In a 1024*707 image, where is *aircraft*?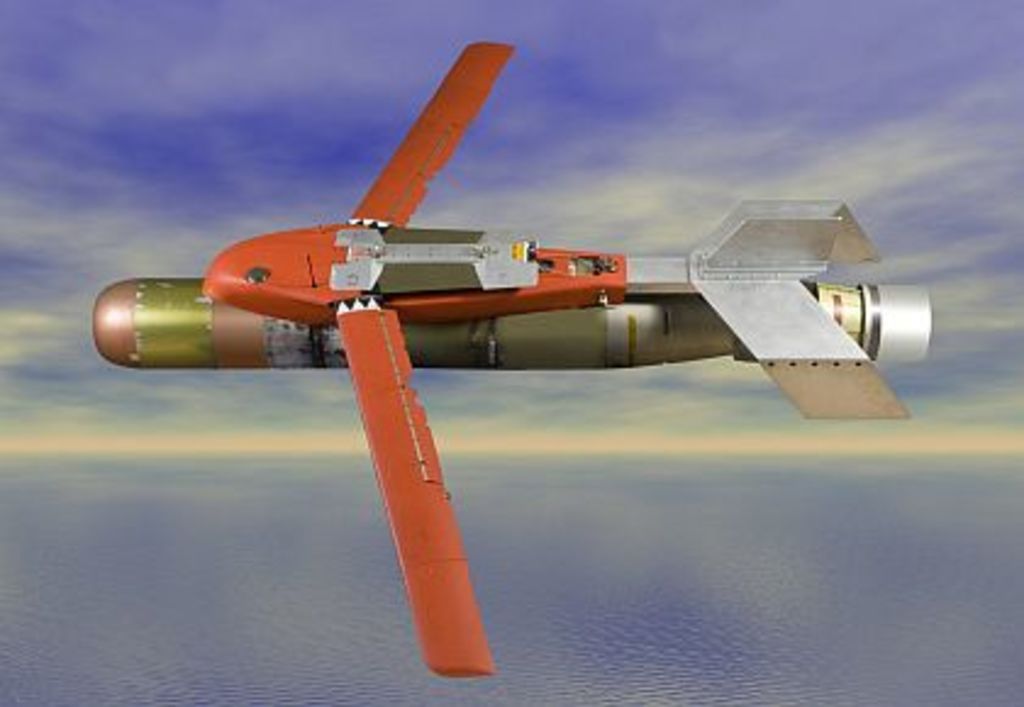
[x1=93, y1=39, x2=934, y2=680].
